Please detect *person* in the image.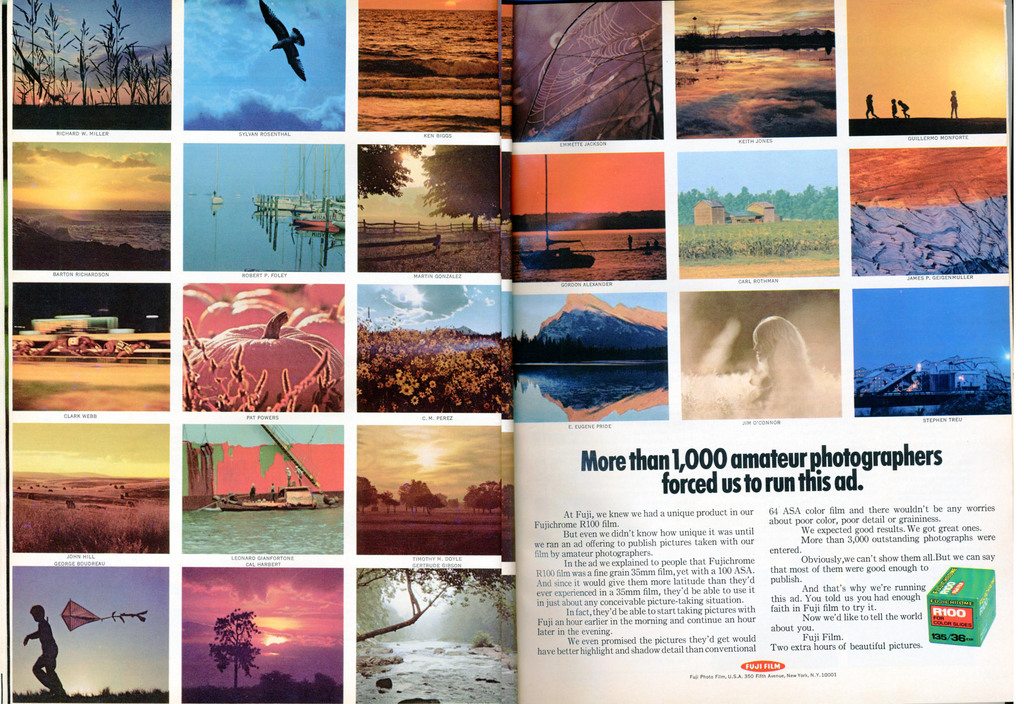
pyautogui.locateOnScreen(861, 92, 881, 118).
